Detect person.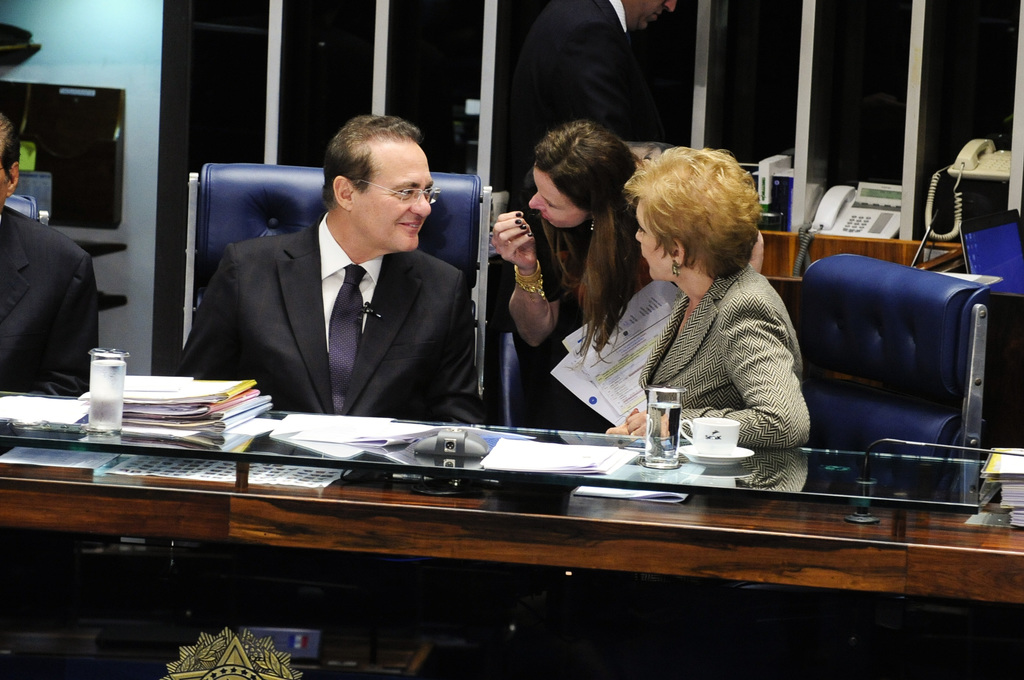
Detected at left=0, top=117, right=99, bottom=397.
